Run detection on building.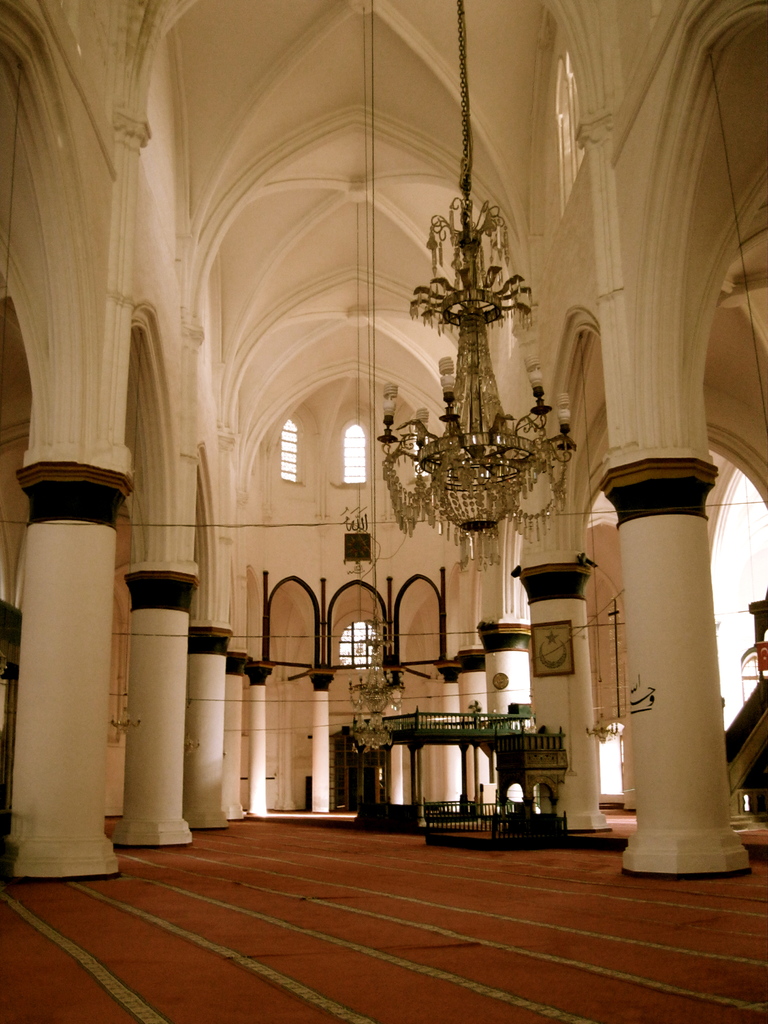
Result: (x1=0, y1=0, x2=767, y2=1023).
